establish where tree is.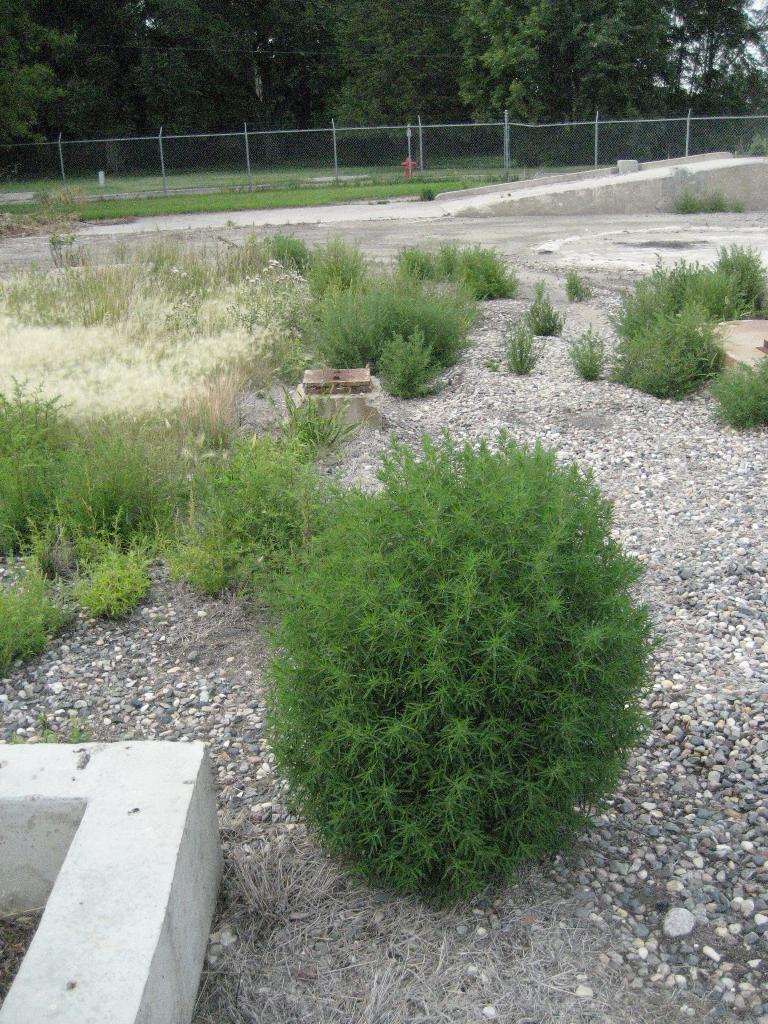
Established at box(573, 0, 673, 162).
